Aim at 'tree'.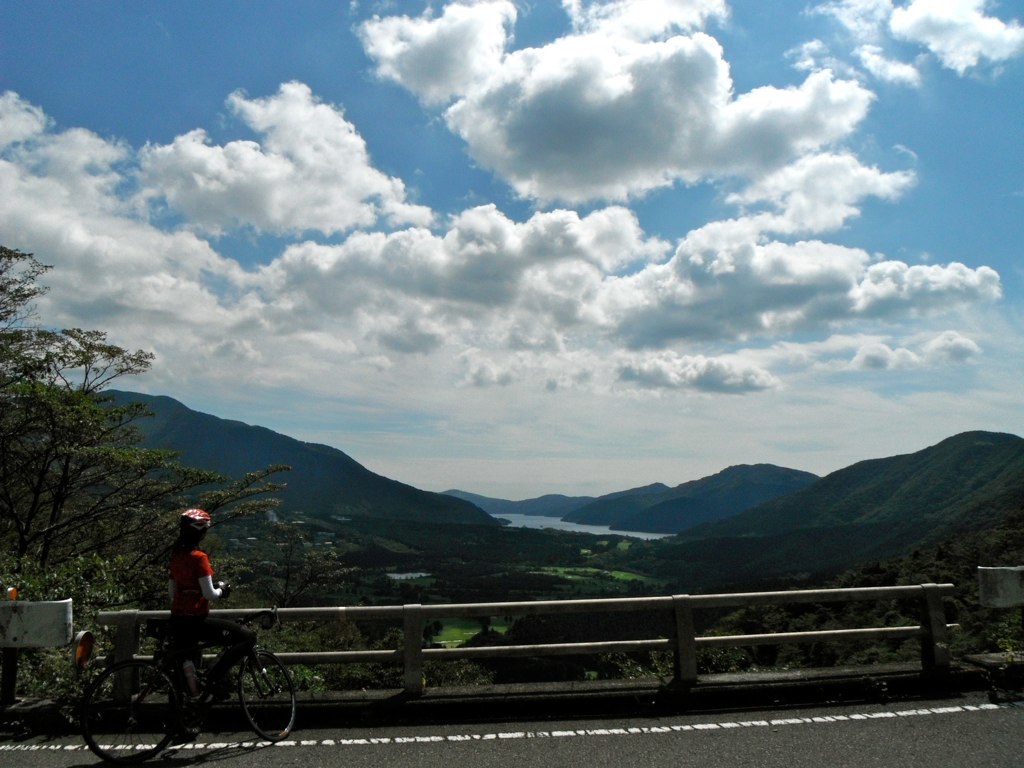
Aimed at <box>0,229,136,545</box>.
